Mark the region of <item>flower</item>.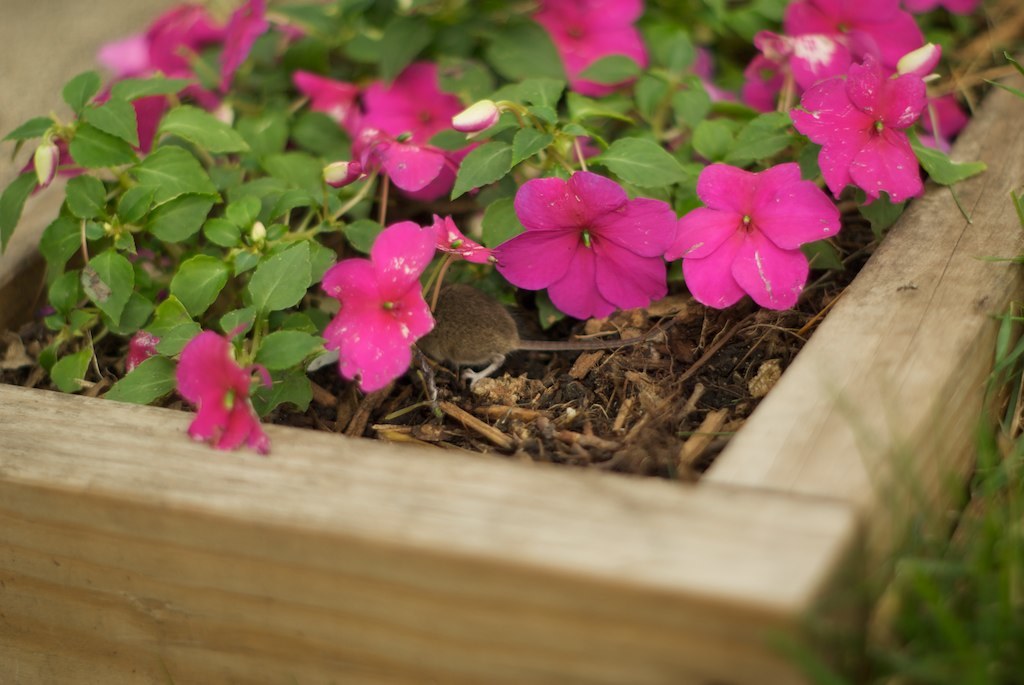
Region: 788, 0, 930, 76.
